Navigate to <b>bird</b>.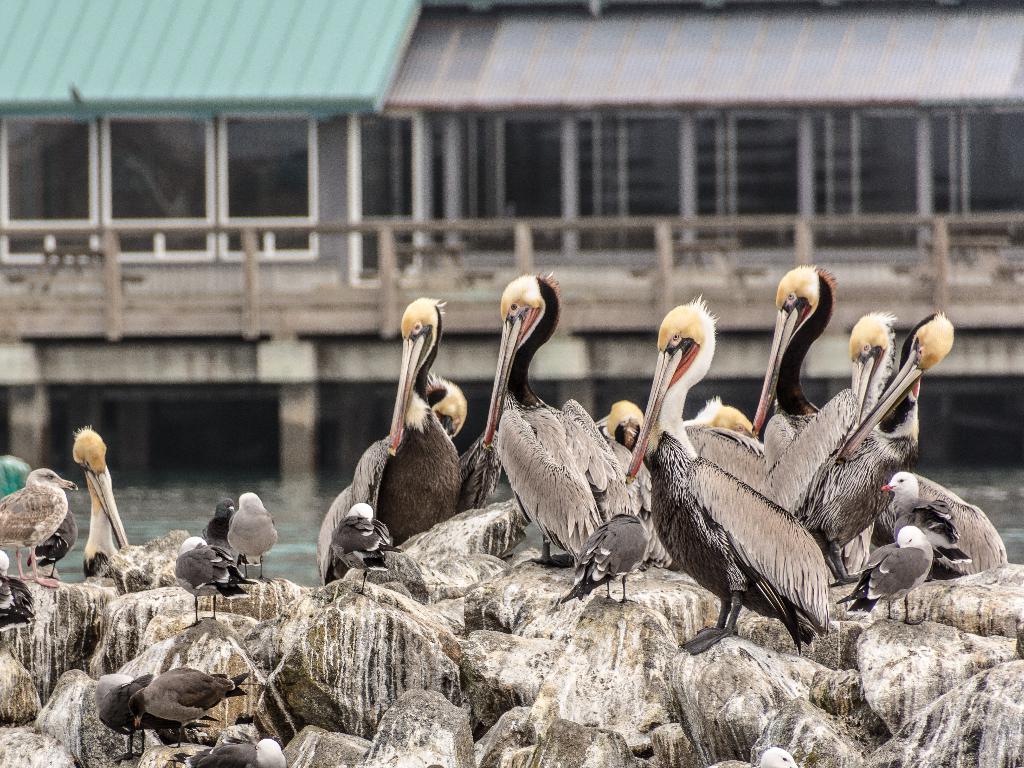
Navigation target: Rect(576, 404, 660, 546).
